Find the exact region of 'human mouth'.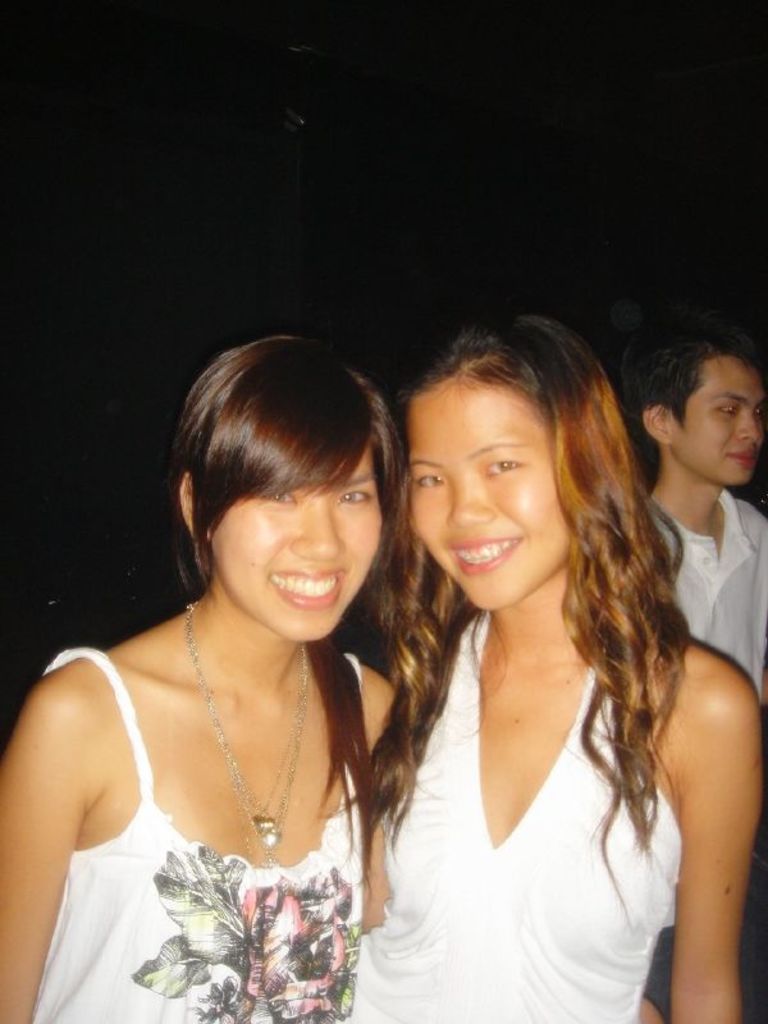
Exact region: (x1=268, y1=571, x2=342, y2=612).
